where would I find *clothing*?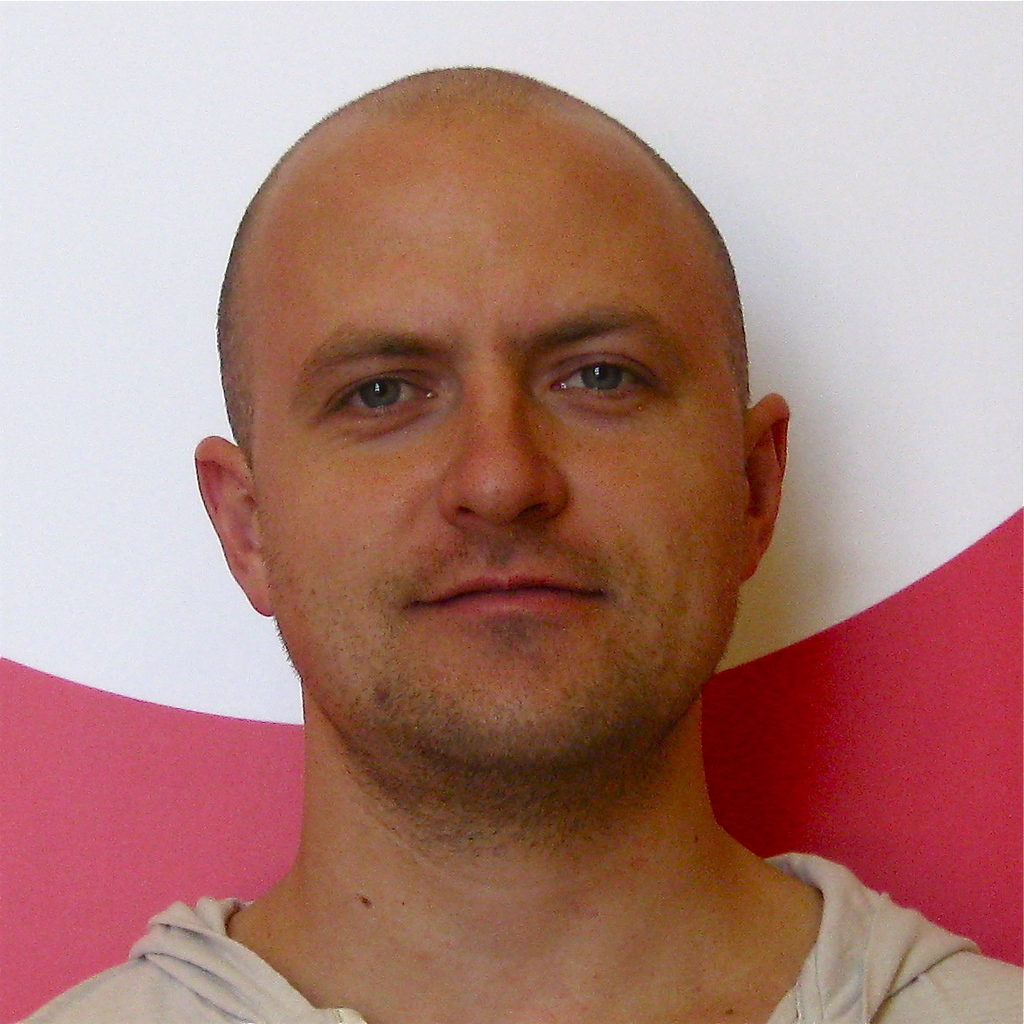
At box=[12, 852, 1023, 1023].
